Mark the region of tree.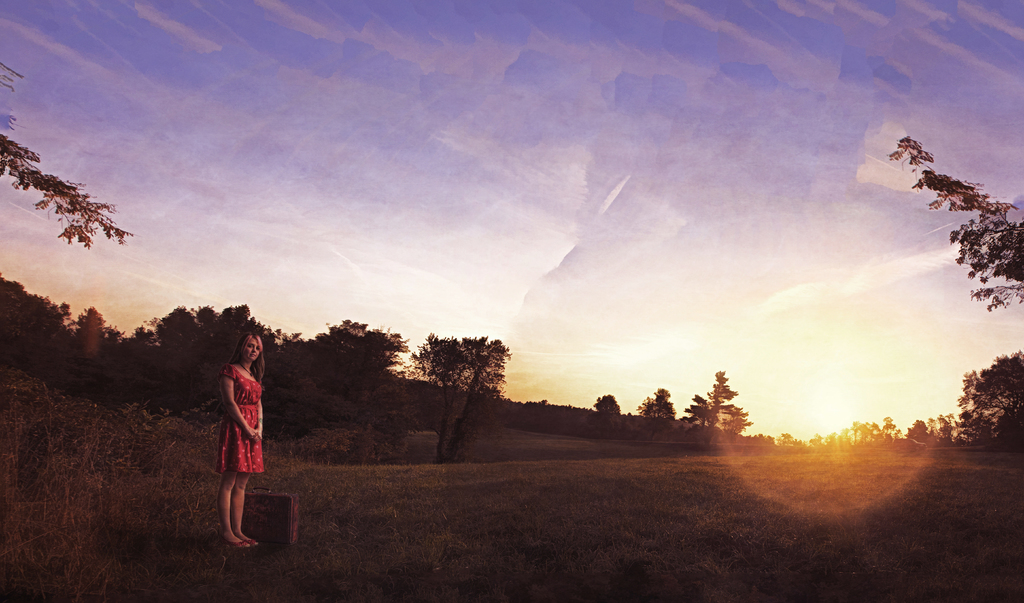
Region: 635 385 676 428.
